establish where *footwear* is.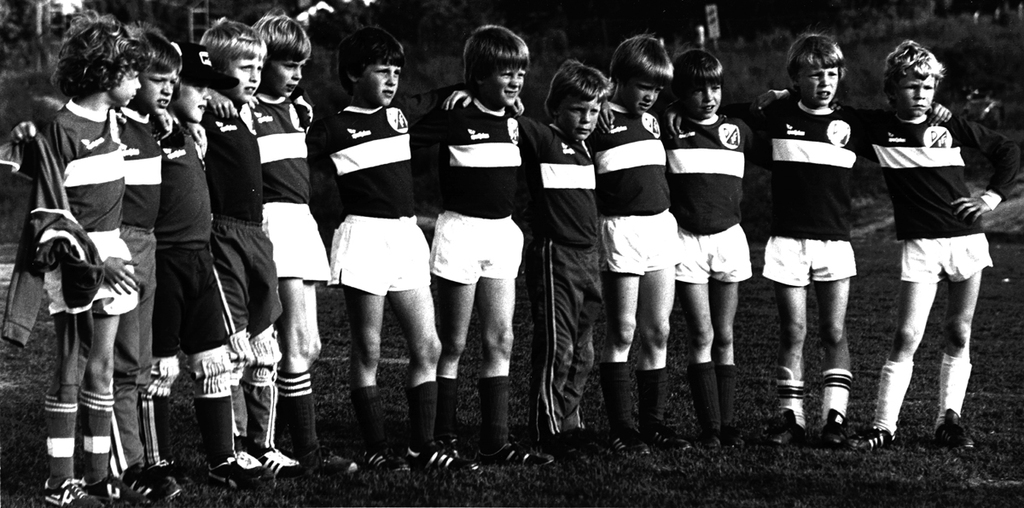
Established at rect(731, 435, 744, 449).
